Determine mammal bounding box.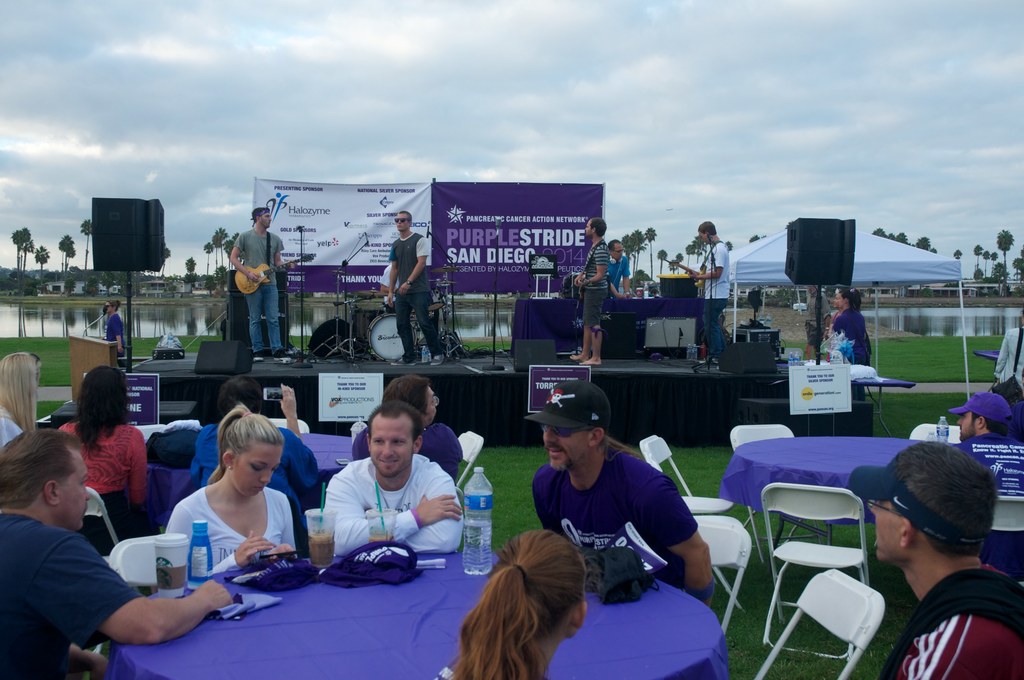
Determined: bbox(0, 351, 43, 449).
